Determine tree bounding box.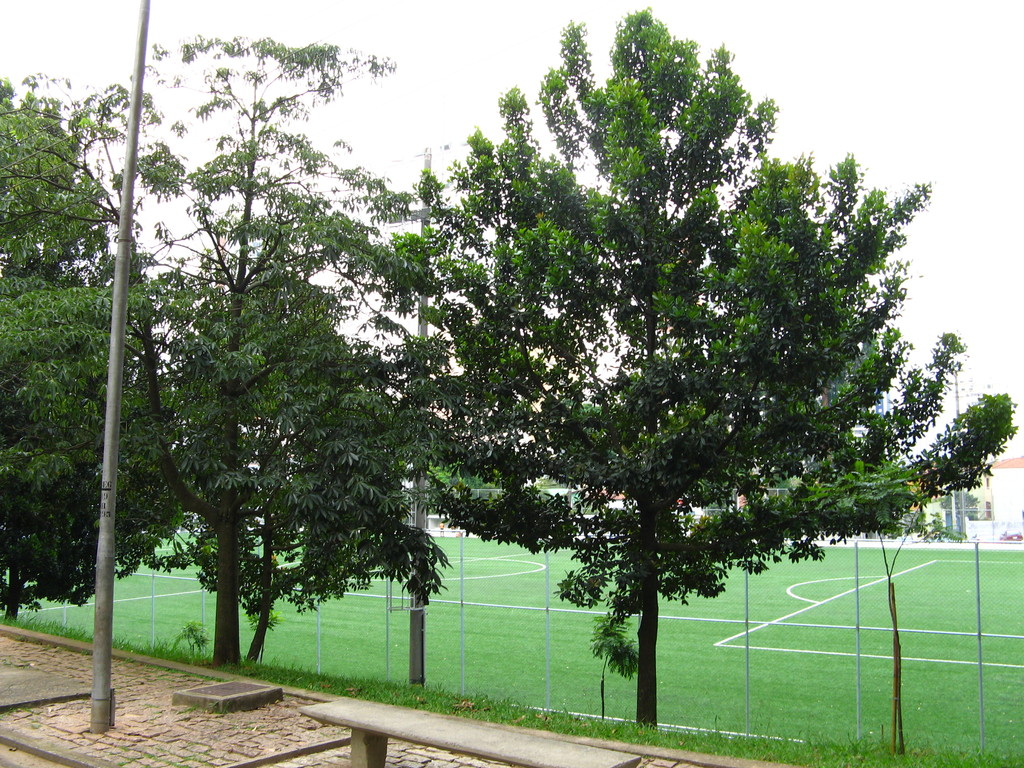
Determined: detection(0, 76, 186, 627).
